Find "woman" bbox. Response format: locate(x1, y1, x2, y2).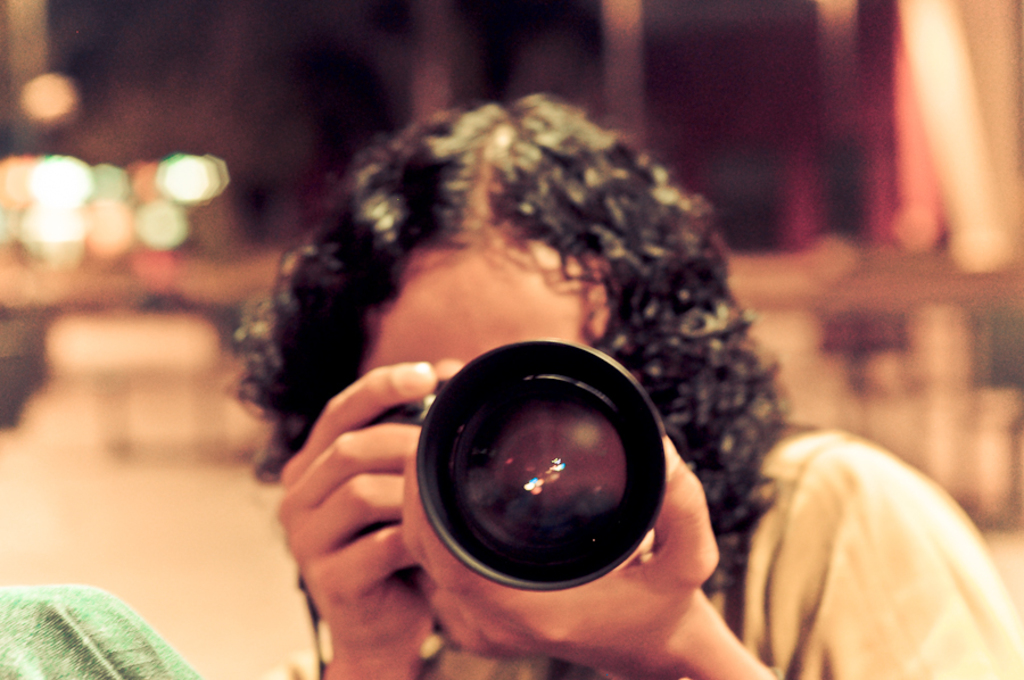
locate(237, 101, 1023, 679).
